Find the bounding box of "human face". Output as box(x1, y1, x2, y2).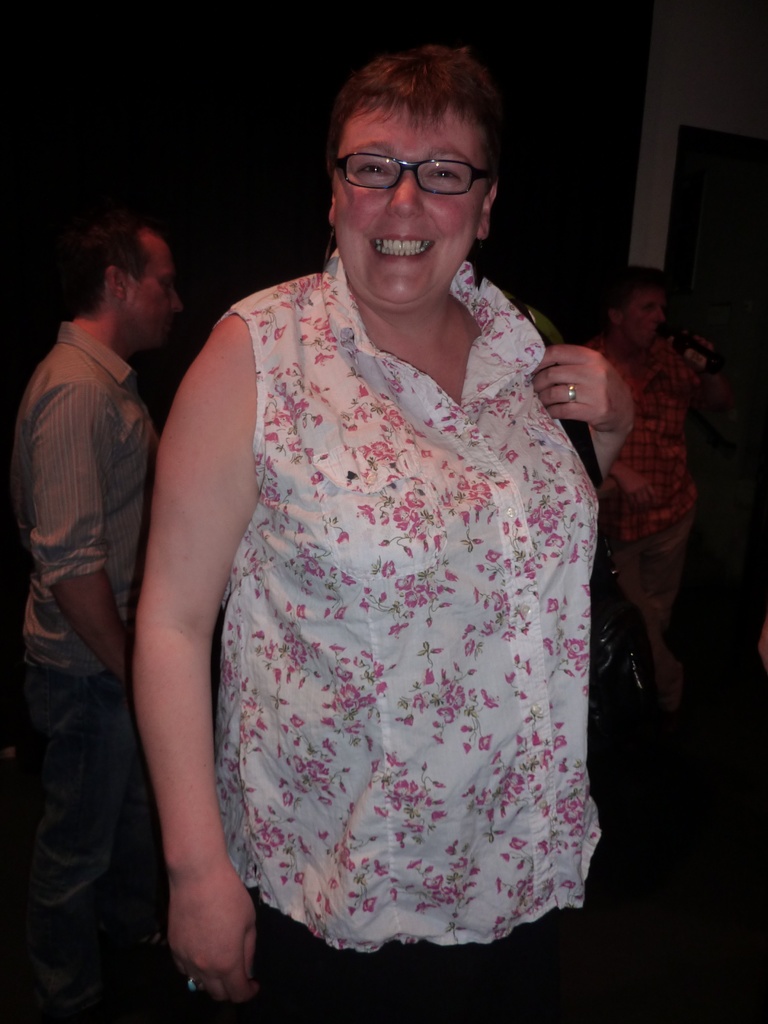
box(332, 102, 486, 302).
